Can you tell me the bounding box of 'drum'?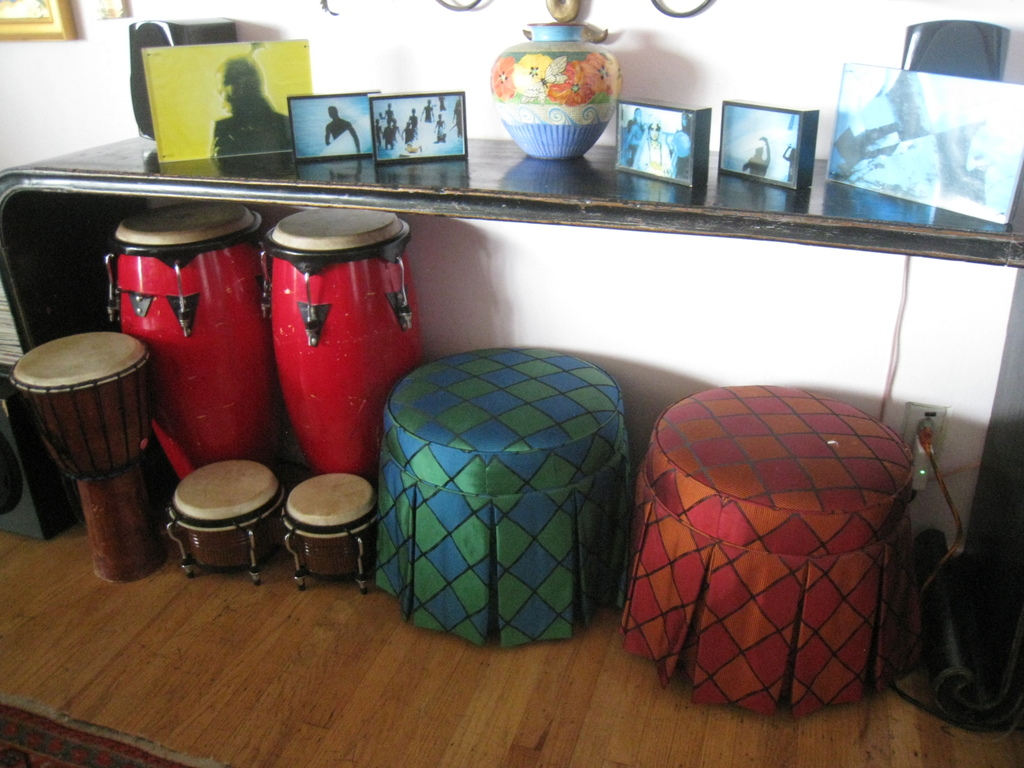
l=282, t=472, r=376, b=595.
